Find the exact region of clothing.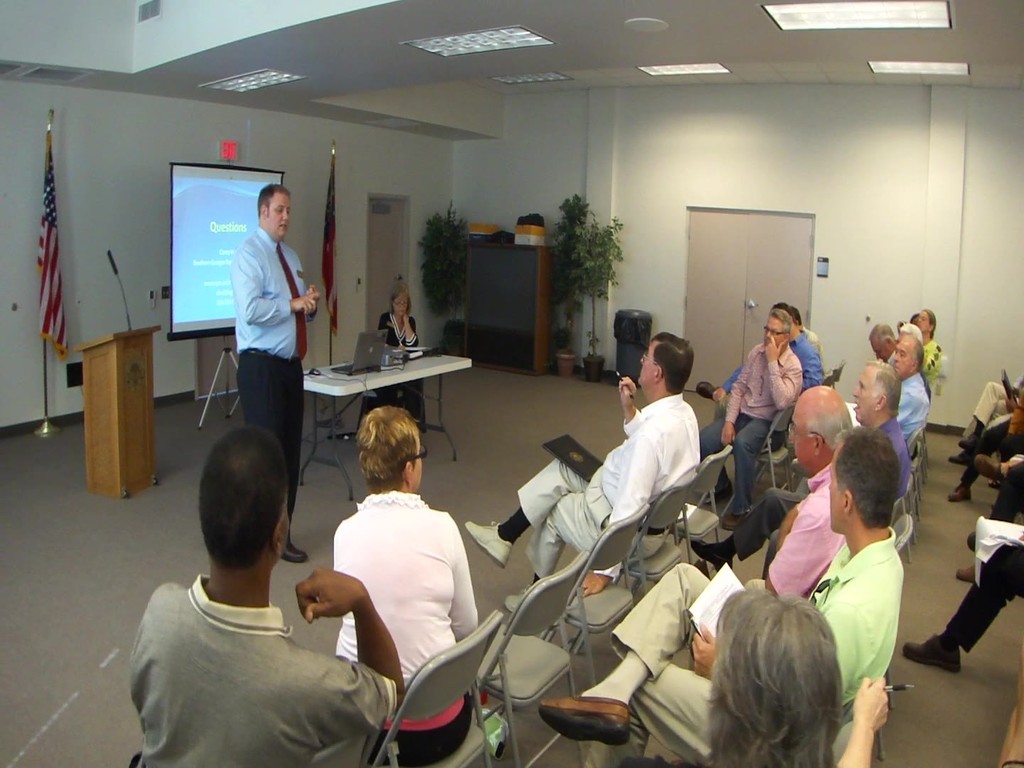
Exact region: bbox=(943, 536, 1023, 651).
